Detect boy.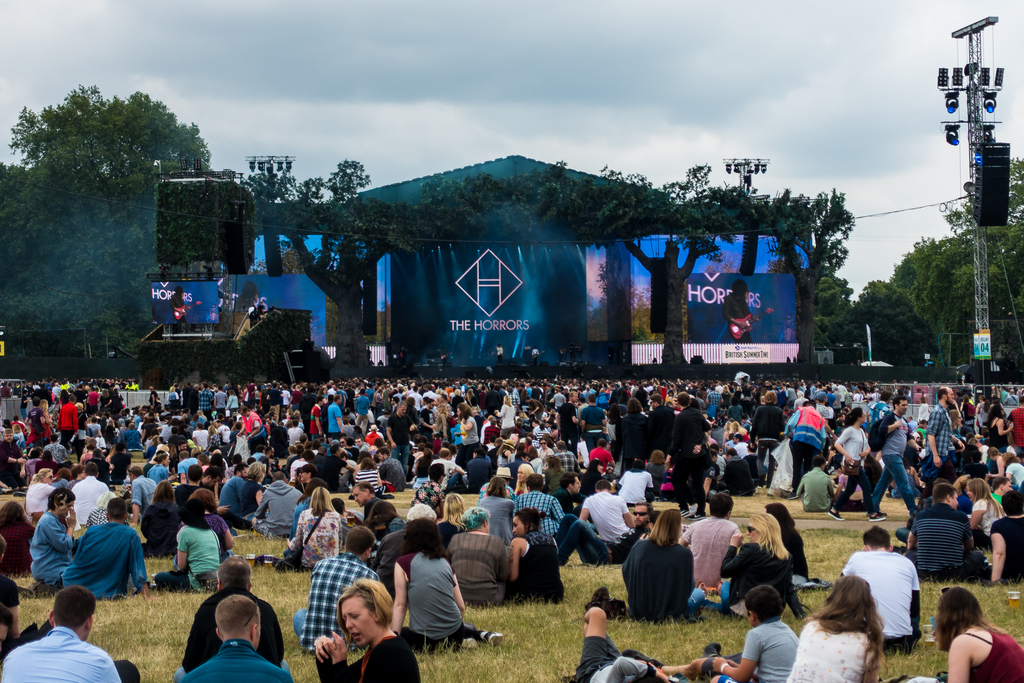
Detected at 296 525 381 651.
